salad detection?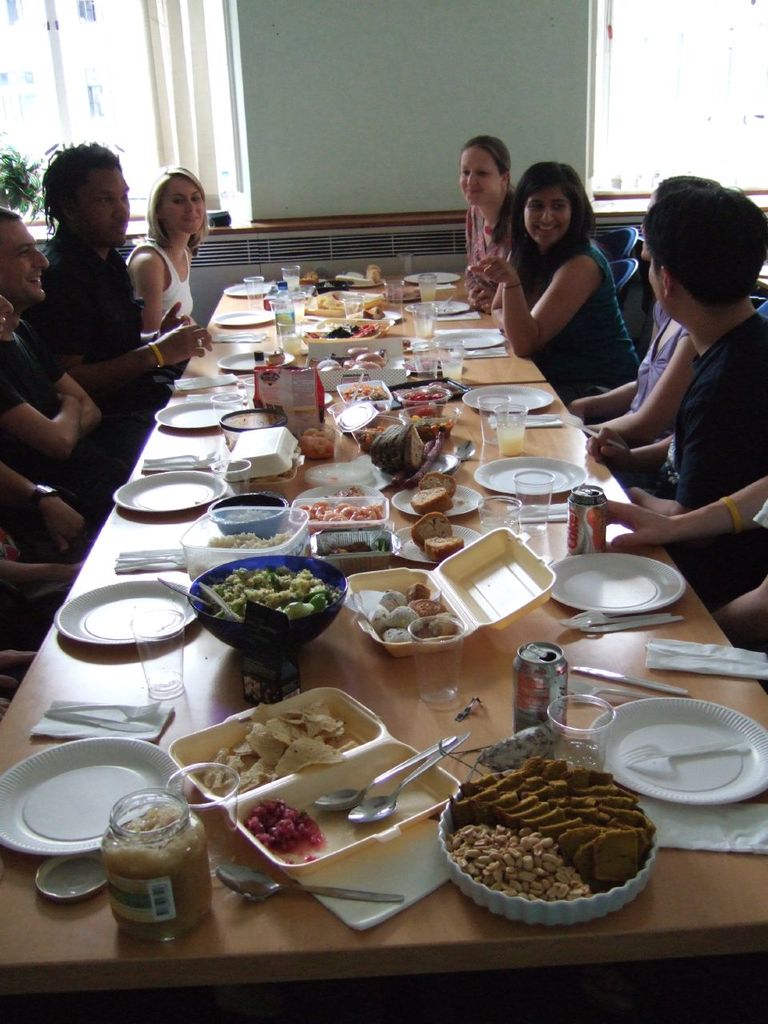
{"x1": 194, "y1": 561, "x2": 345, "y2": 630}
